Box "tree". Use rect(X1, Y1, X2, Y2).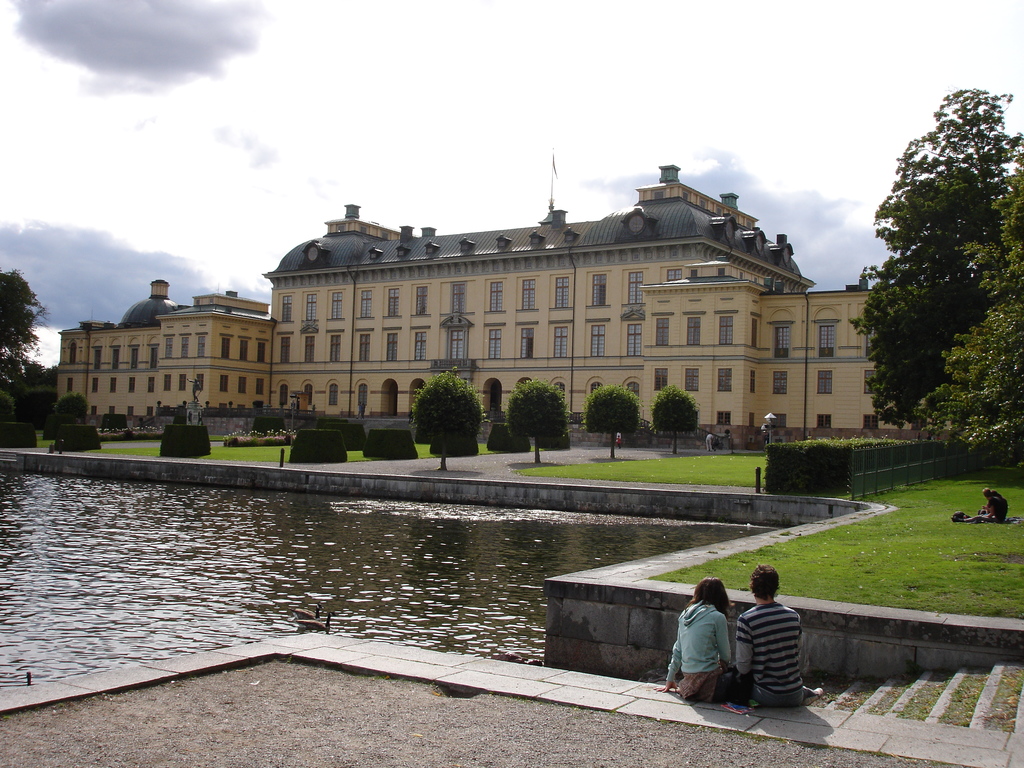
rect(0, 388, 12, 425).
